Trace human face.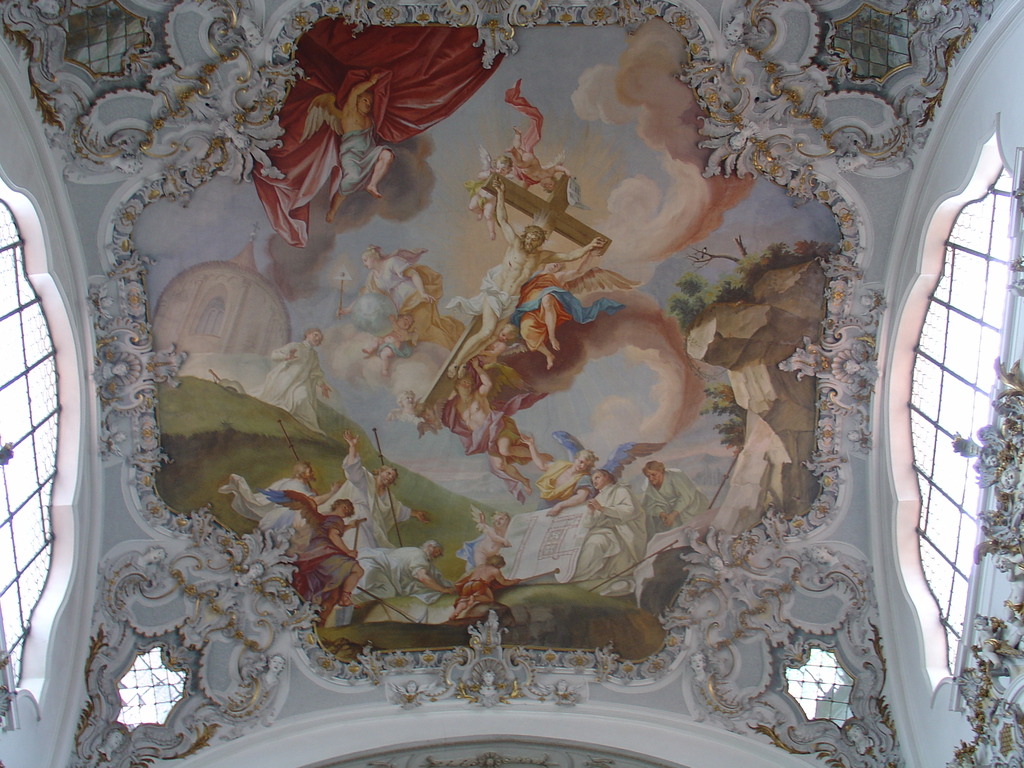
Traced to select_region(546, 262, 561, 273).
